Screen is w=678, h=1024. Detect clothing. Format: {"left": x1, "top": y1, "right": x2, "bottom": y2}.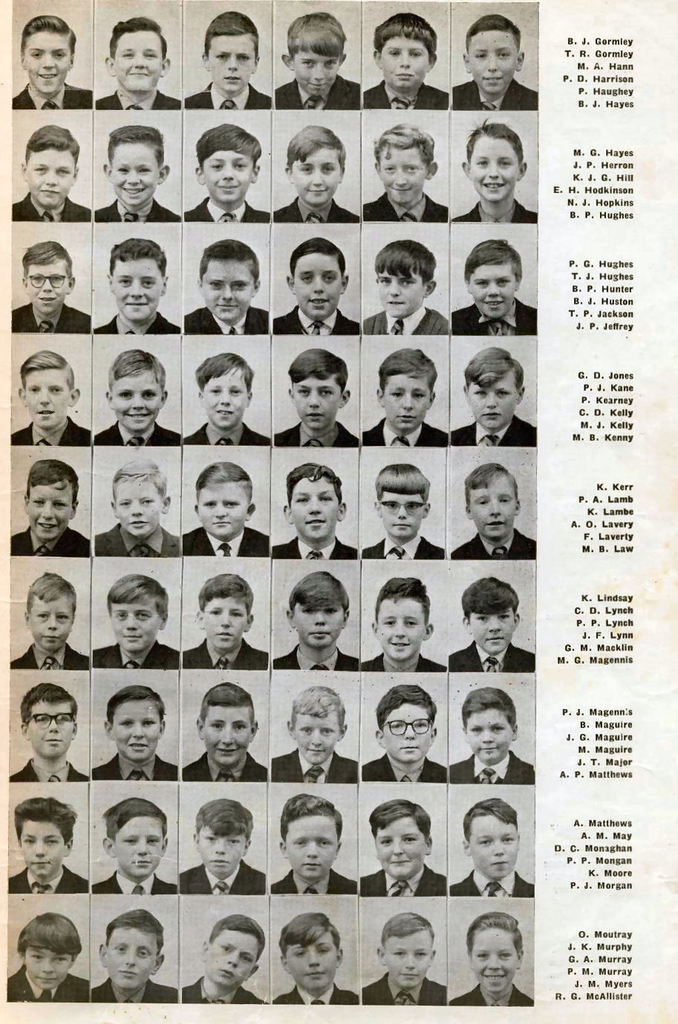
{"left": 447, "top": 750, "right": 535, "bottom": 785}.
